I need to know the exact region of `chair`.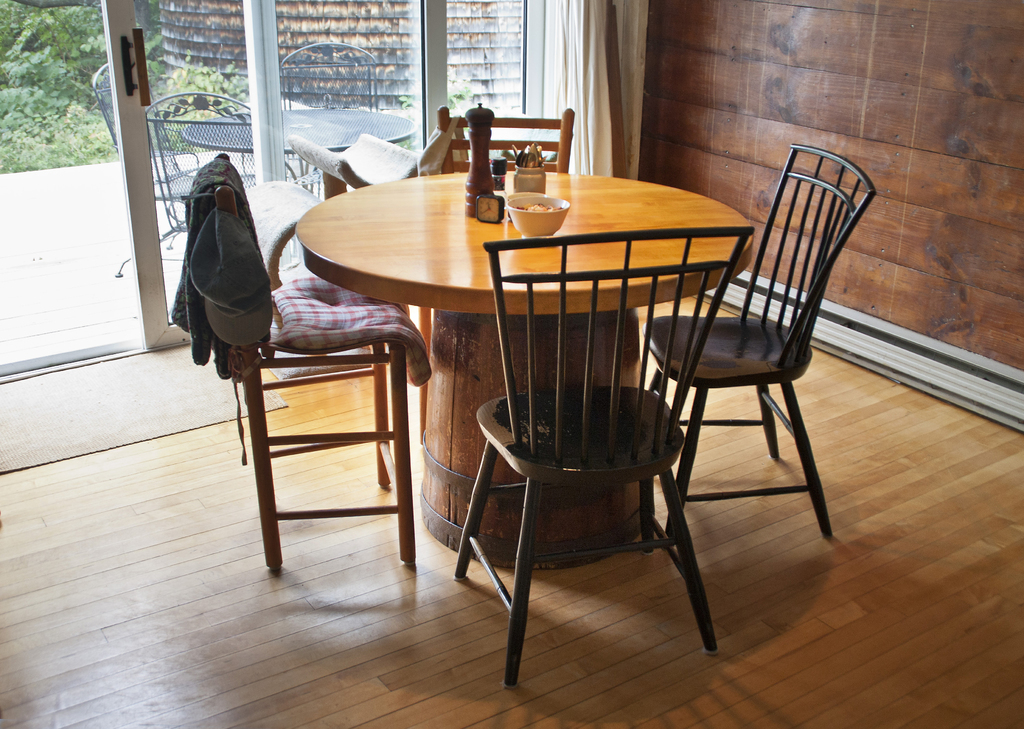
Region: pyautogui.locateOnScreen(644, 145, 877, 547).
